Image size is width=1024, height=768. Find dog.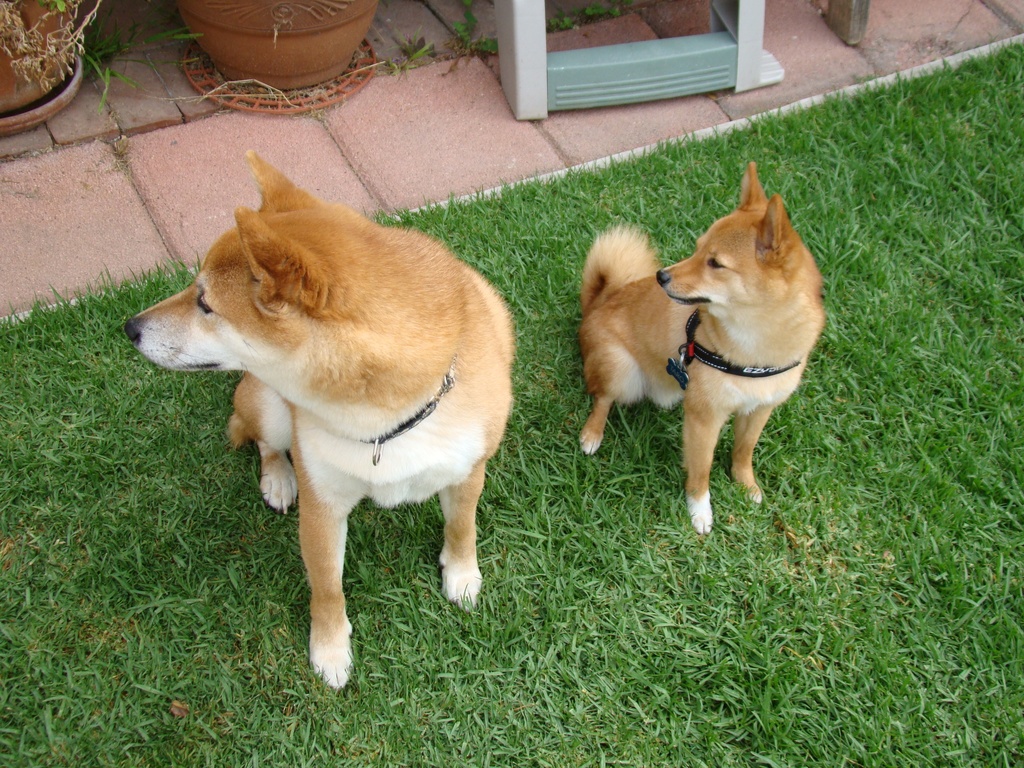
Rect(124, 148, 516, 689).
